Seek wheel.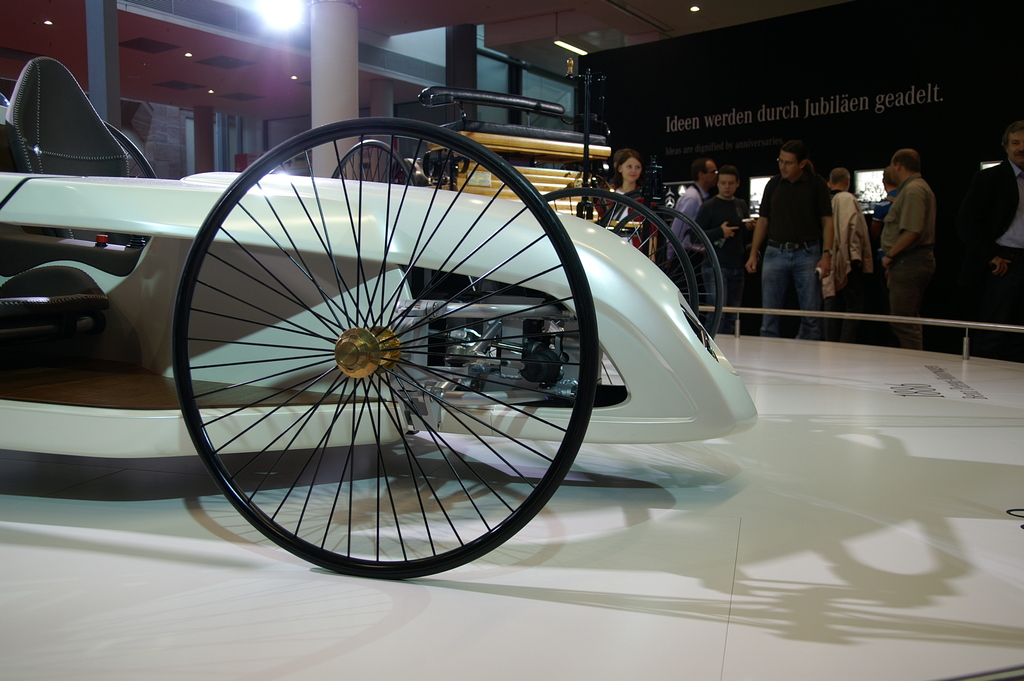
left=476, top=190, right=700, bottom=385.
